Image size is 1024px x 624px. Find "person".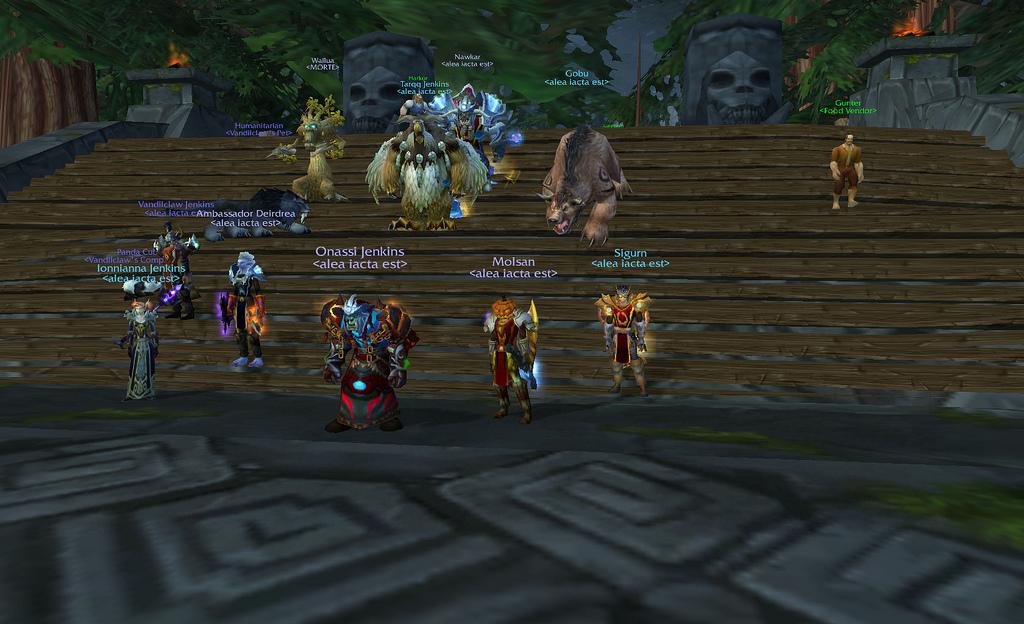
bbox(320, 295, 422, 434).
